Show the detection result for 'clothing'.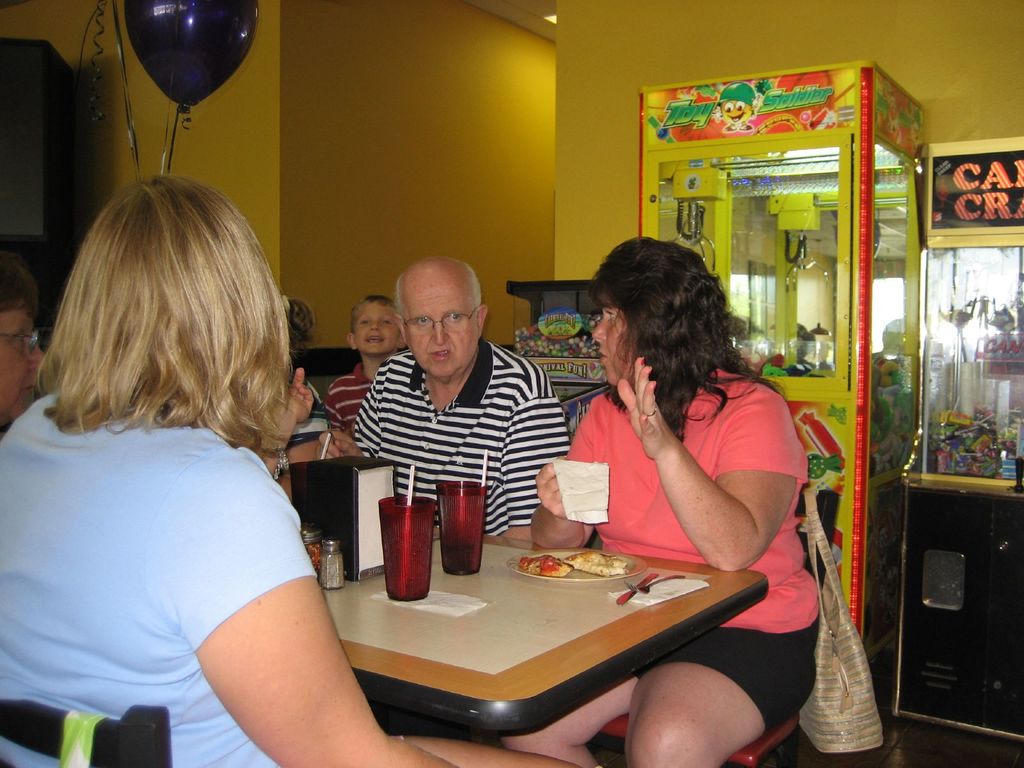
341 342 562 537.
